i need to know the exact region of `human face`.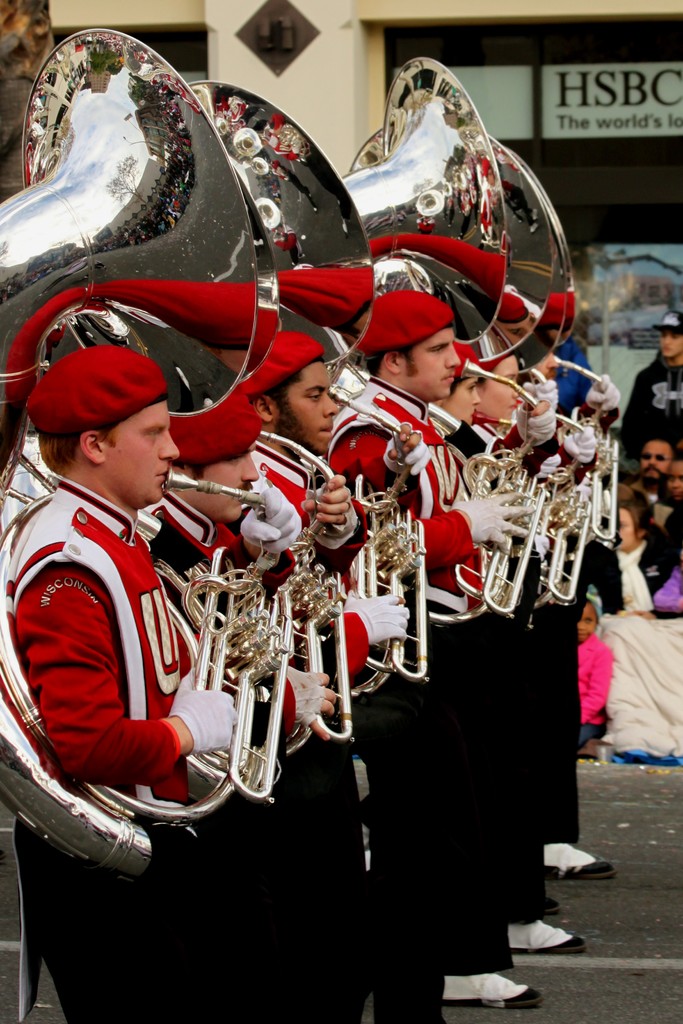
Region: [280,356,334,455].
